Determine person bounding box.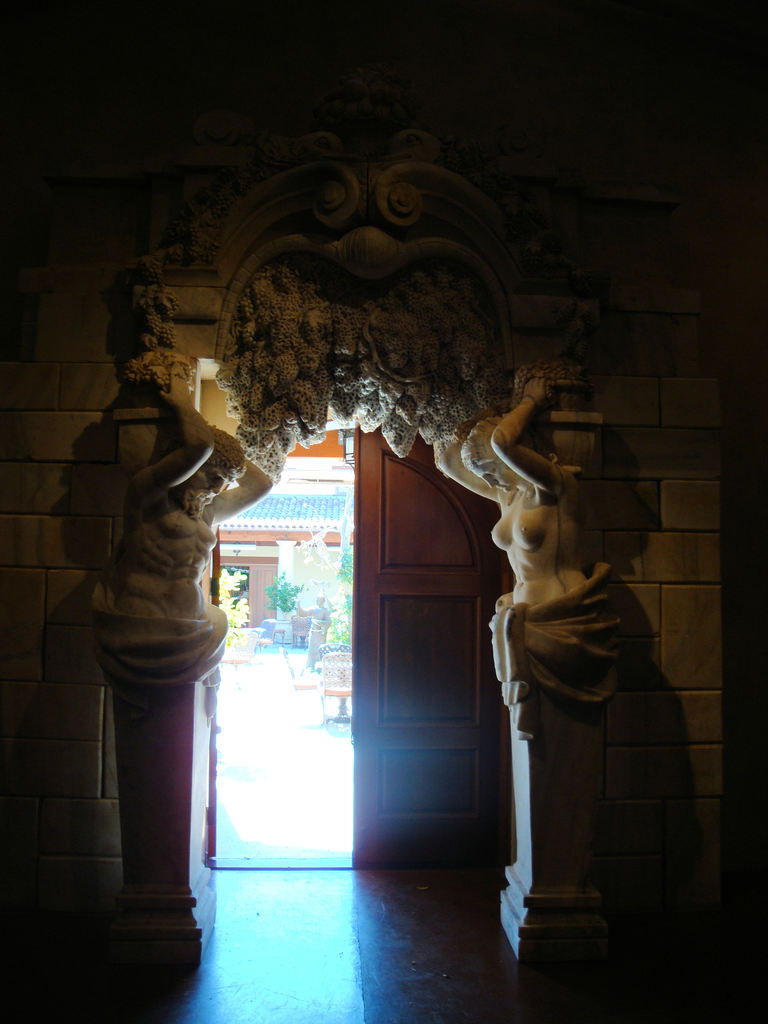
Determined: <bbox>294, 591, 330, 666</bbox>.
